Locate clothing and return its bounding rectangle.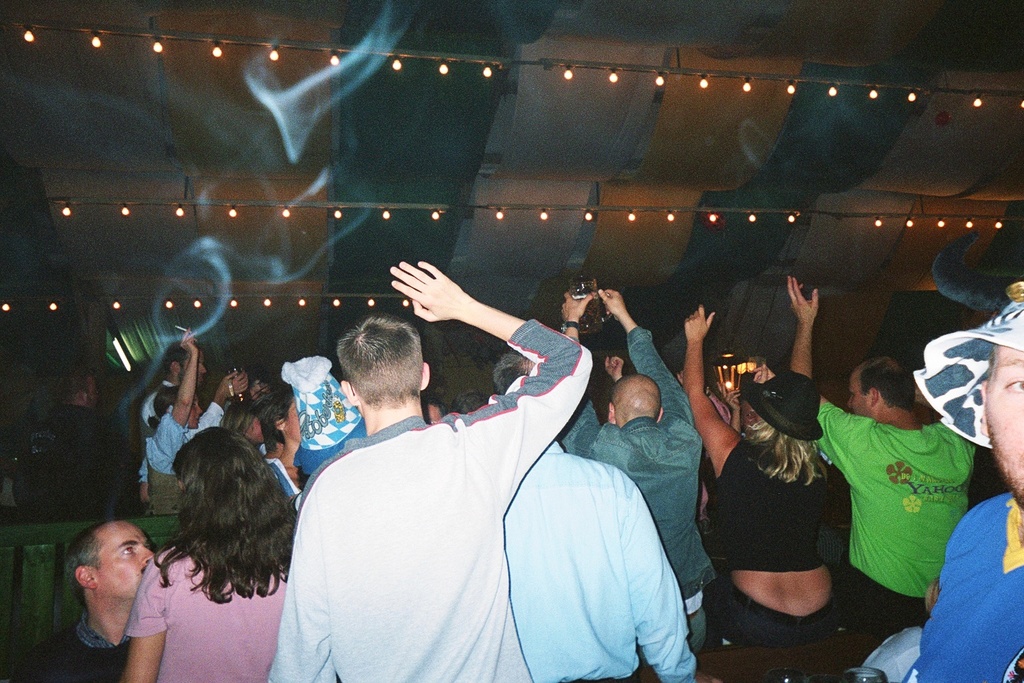
<region>283, 320, 593, 682</region>.
